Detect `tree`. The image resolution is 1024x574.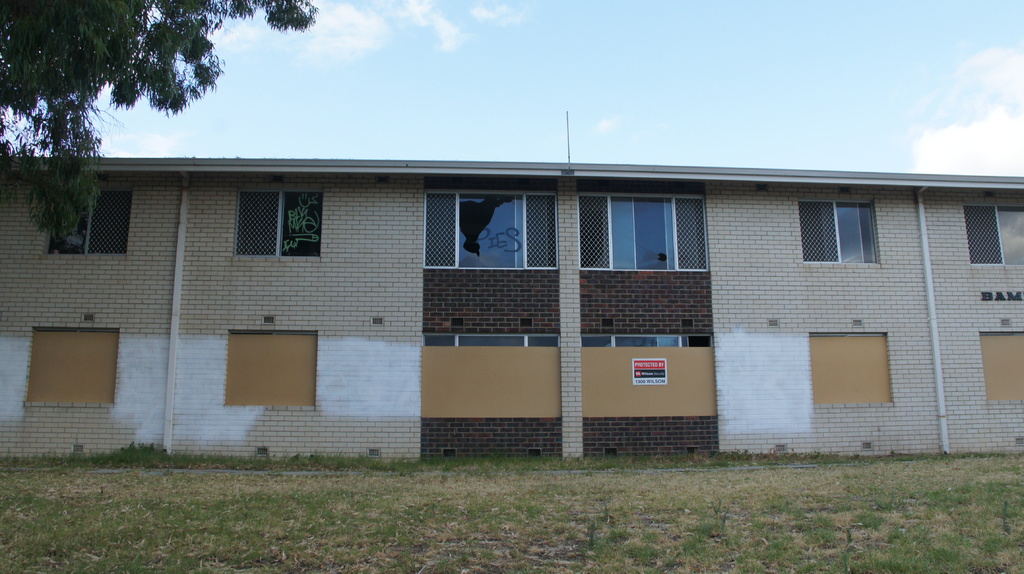
(11,18,257,228).
